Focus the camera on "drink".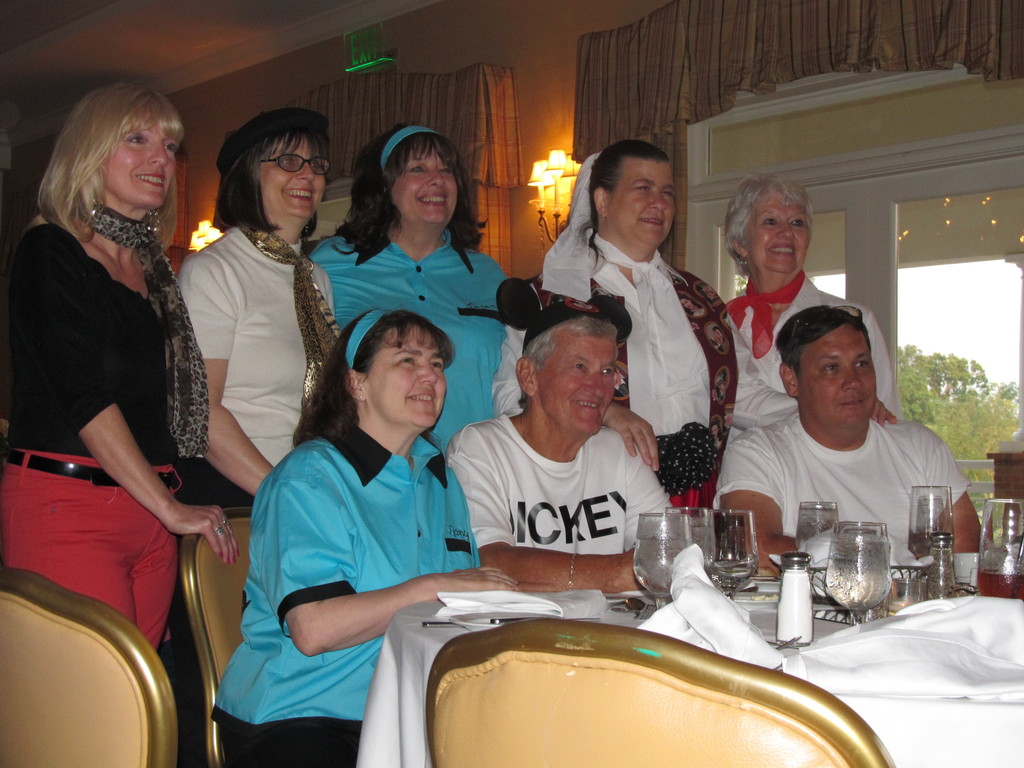
Focus region: [left=664, top=525, right=717, bottom=569].
